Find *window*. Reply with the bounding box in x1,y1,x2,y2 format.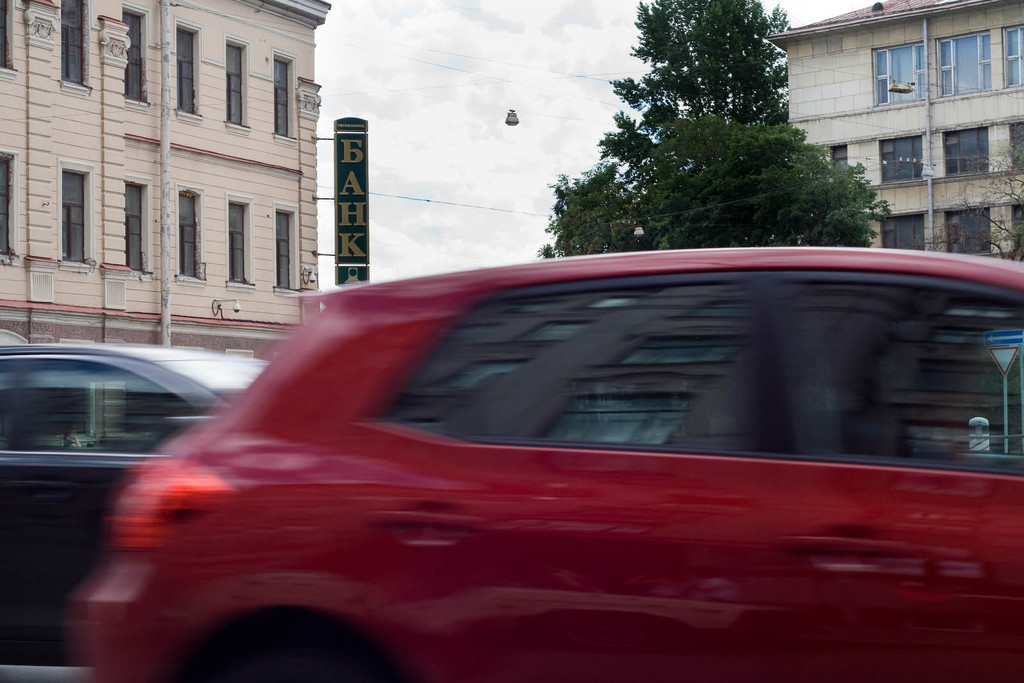
943,205,993,255.
